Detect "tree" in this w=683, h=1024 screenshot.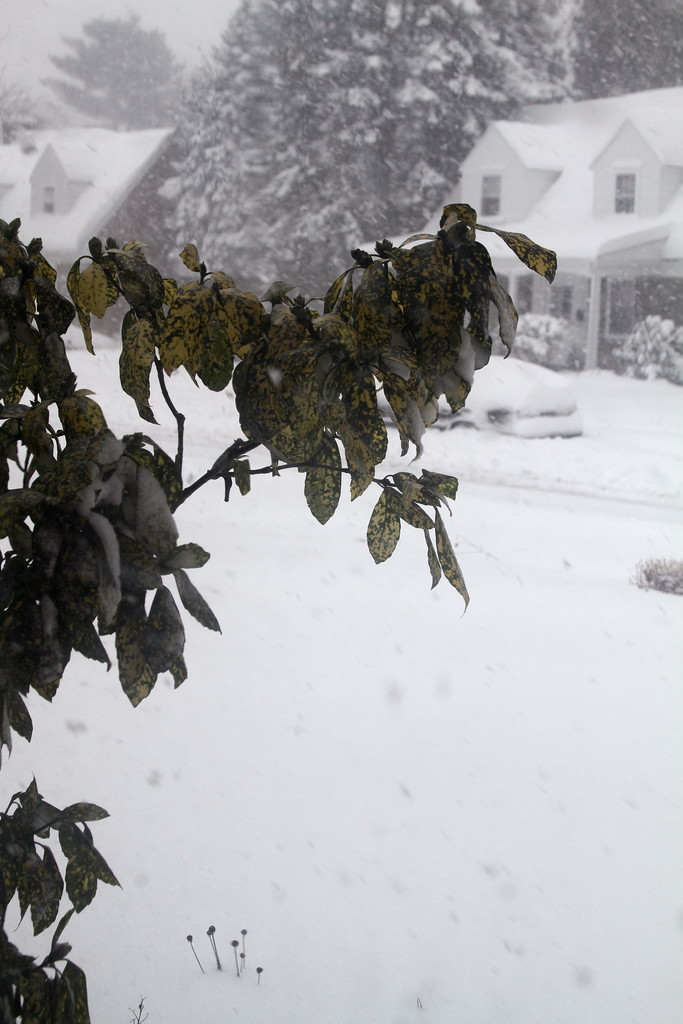
Detection: locate(152, 0, 682, 292).
